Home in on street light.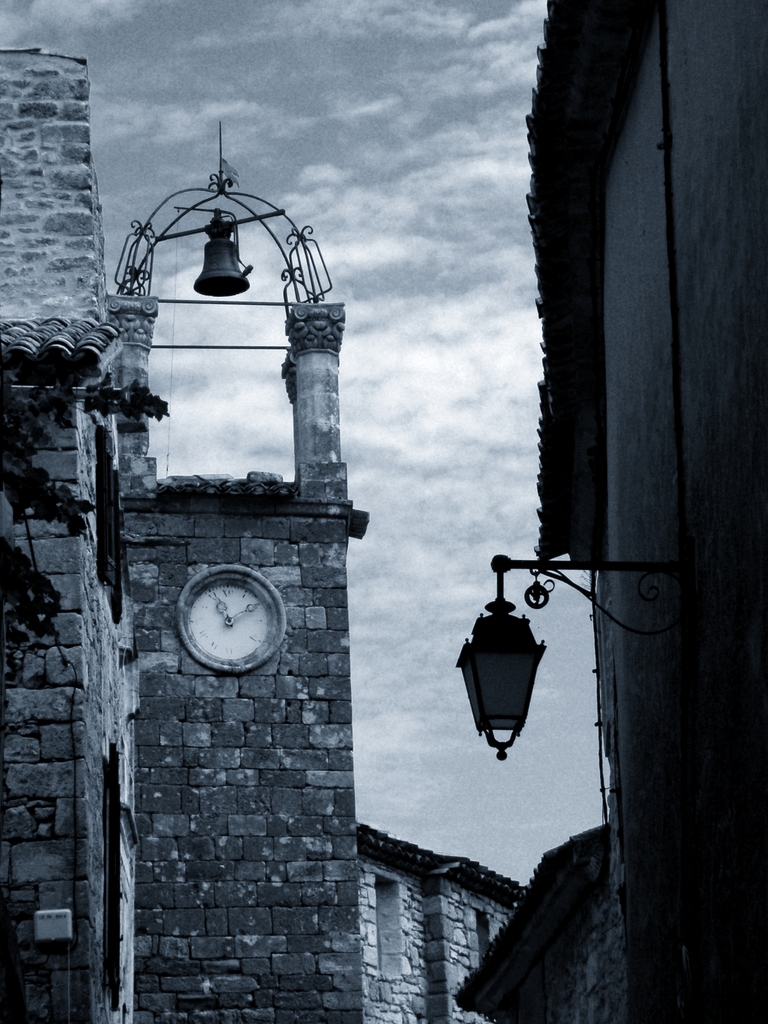
Homed in at (left=455, top=554, right=690, bottom=763).
